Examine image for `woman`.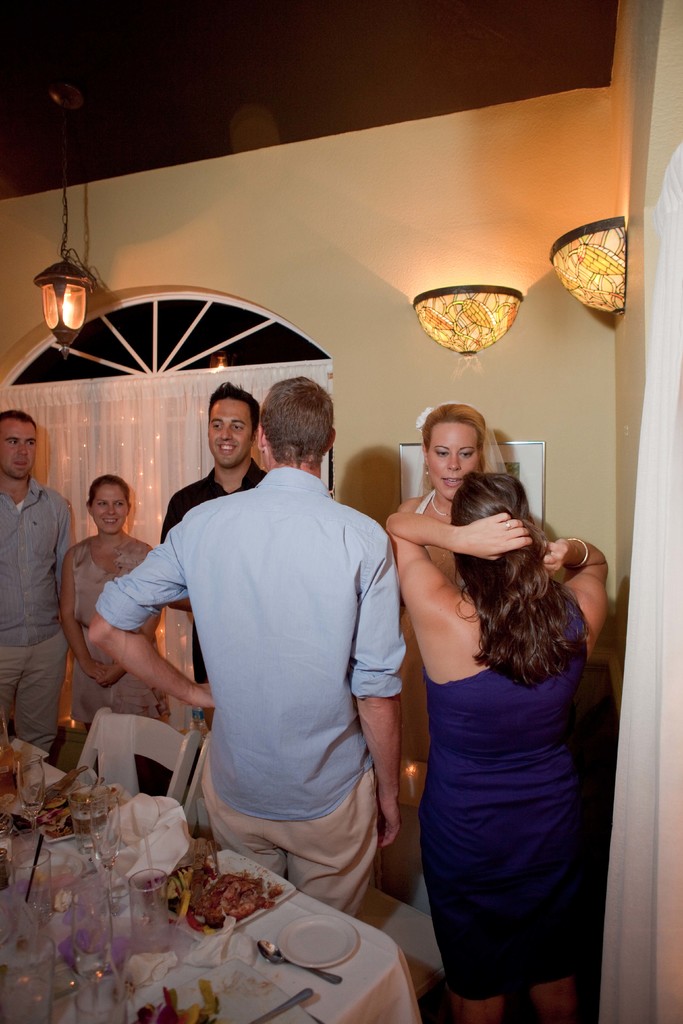
Examination result: x1=380 y1=401 x2=533 y2=630.
